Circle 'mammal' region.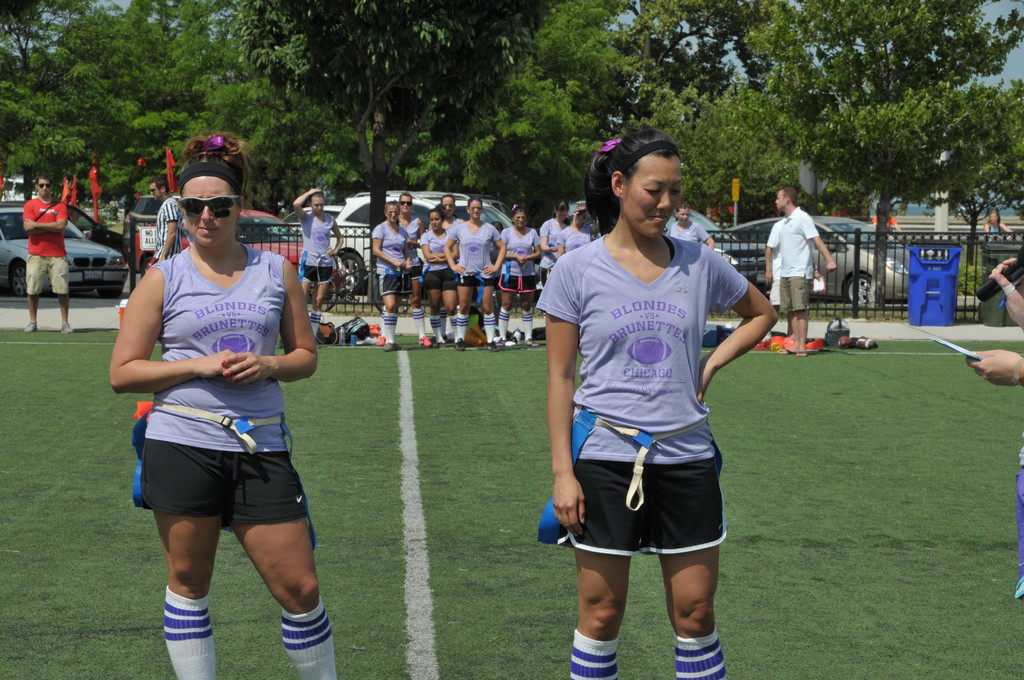
Region: <box>772,186,837,356</box>.
